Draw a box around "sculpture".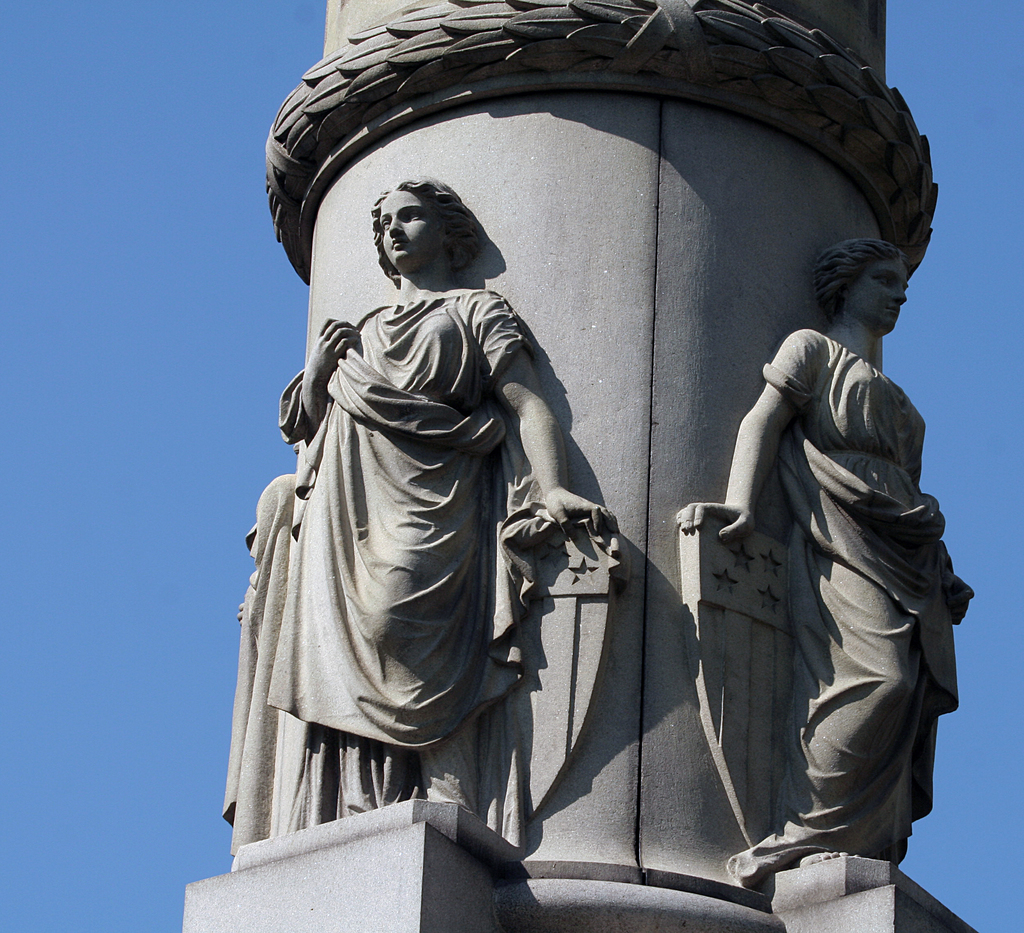
bbox=(219, 139, 593, 900).
